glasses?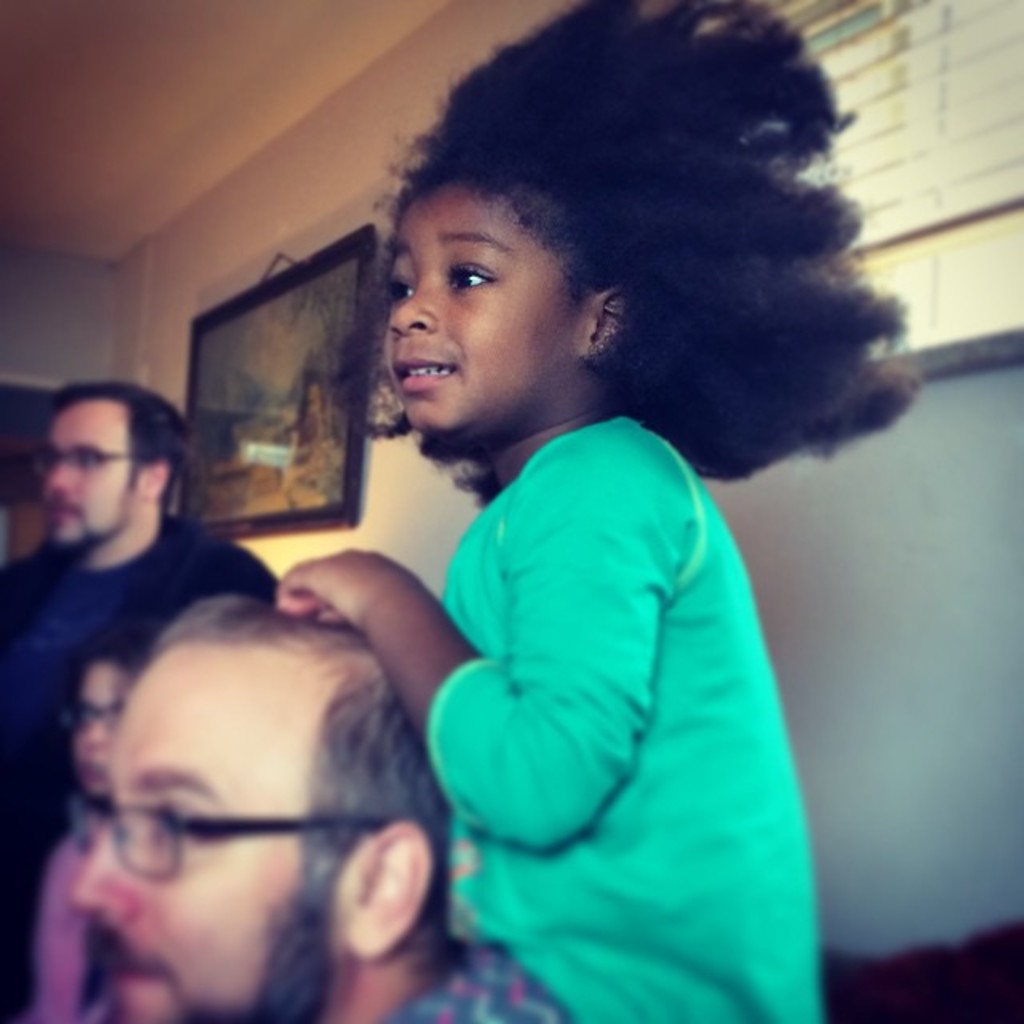
[26, 442, 158, 480]
